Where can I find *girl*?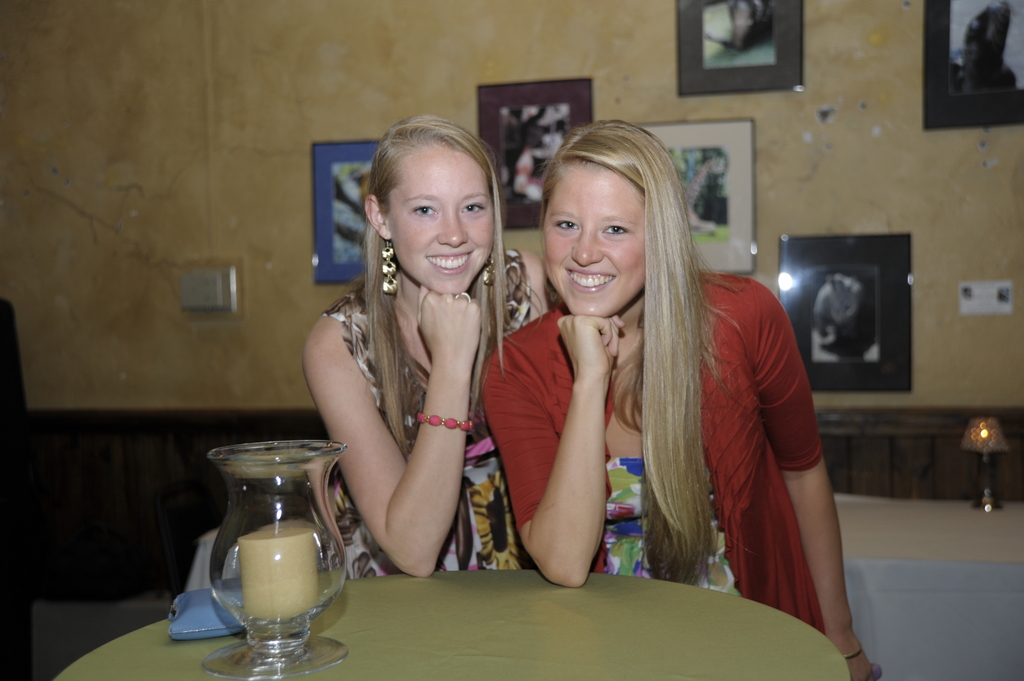
You can find it at [319, 110, 554, 582].
